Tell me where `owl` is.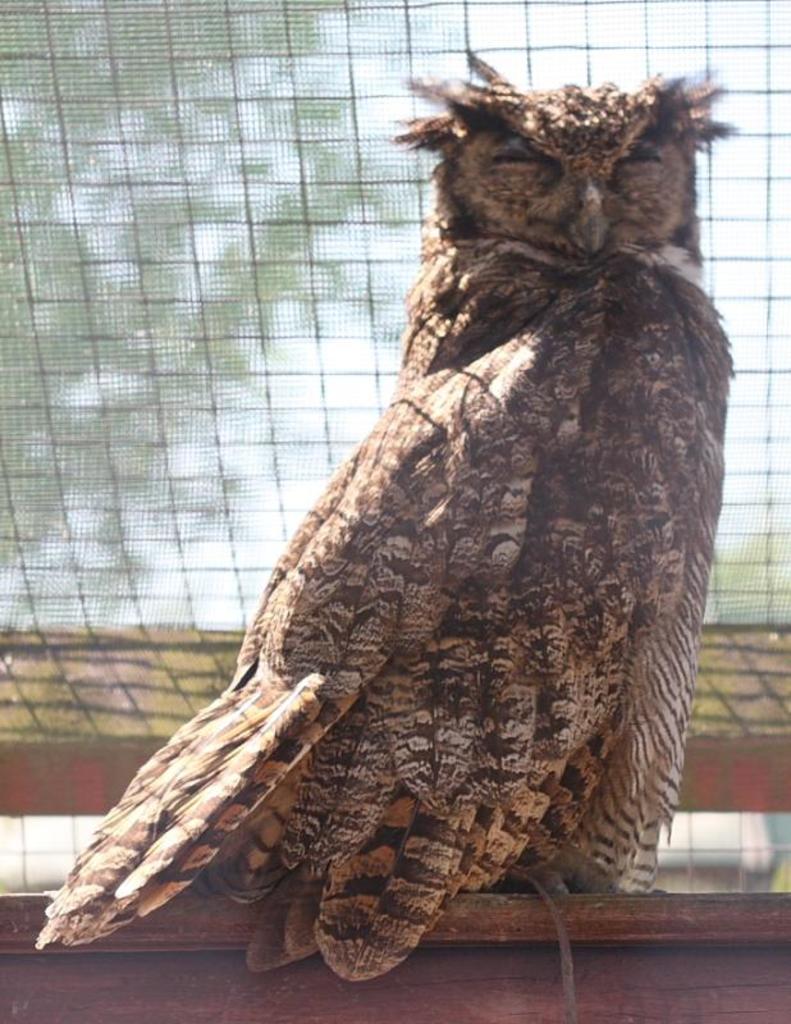
`owl` is at x1=23, y1=32, x2=758, y2=1000.
